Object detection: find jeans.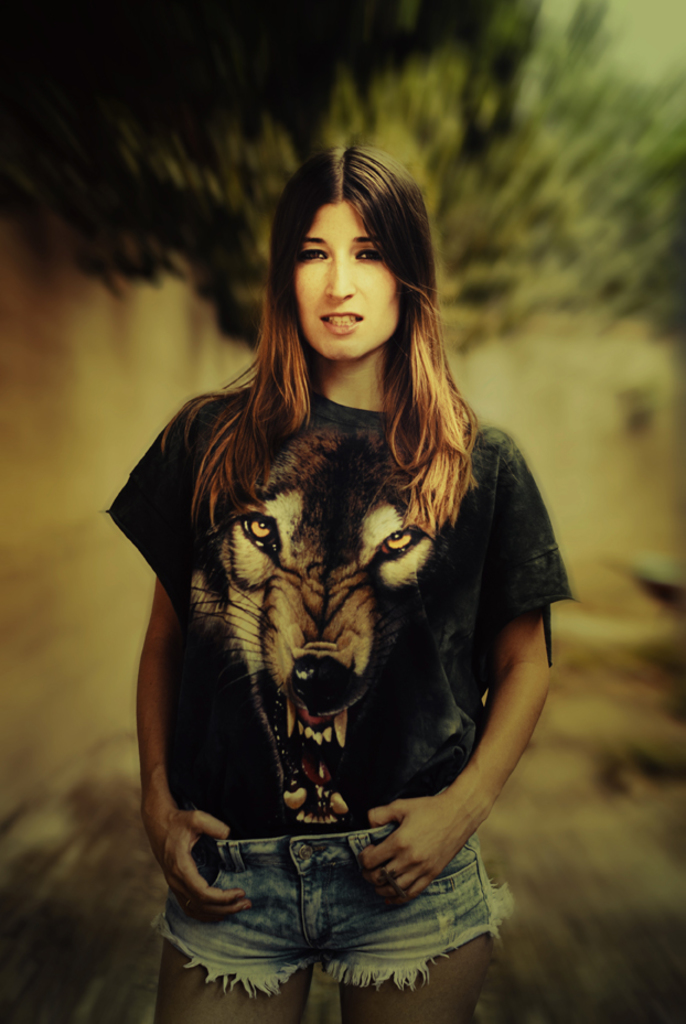
157 817 481 1004.
